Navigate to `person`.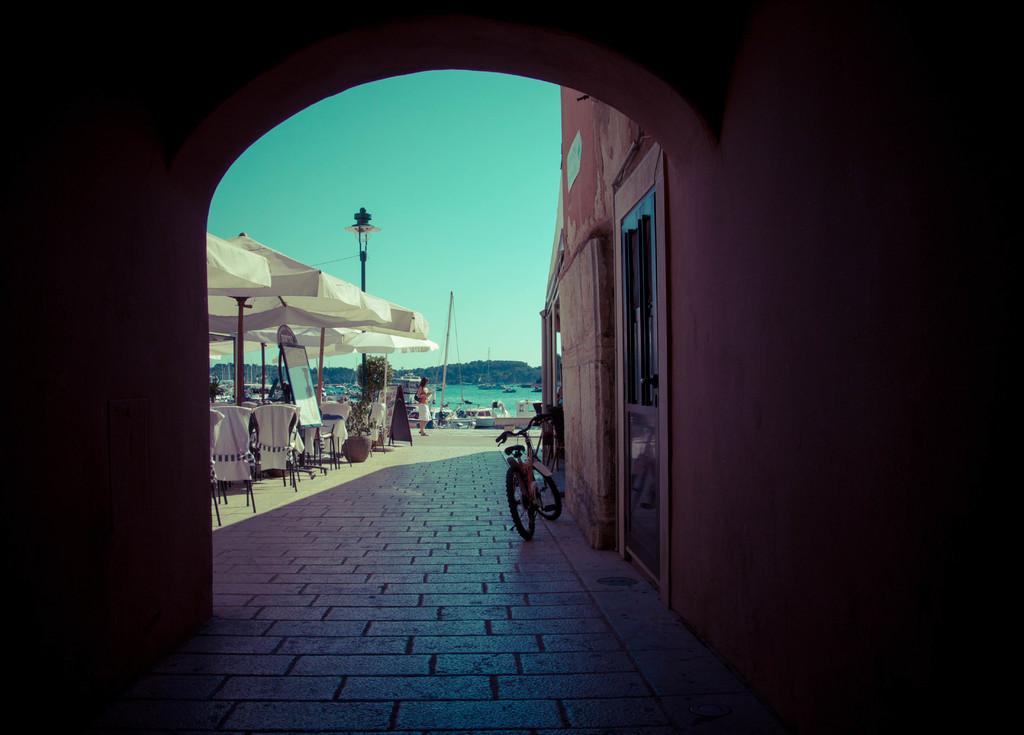
Navigation target: {"x1": 310, "y1": 378, "x2": 324, "y2": 404}.
